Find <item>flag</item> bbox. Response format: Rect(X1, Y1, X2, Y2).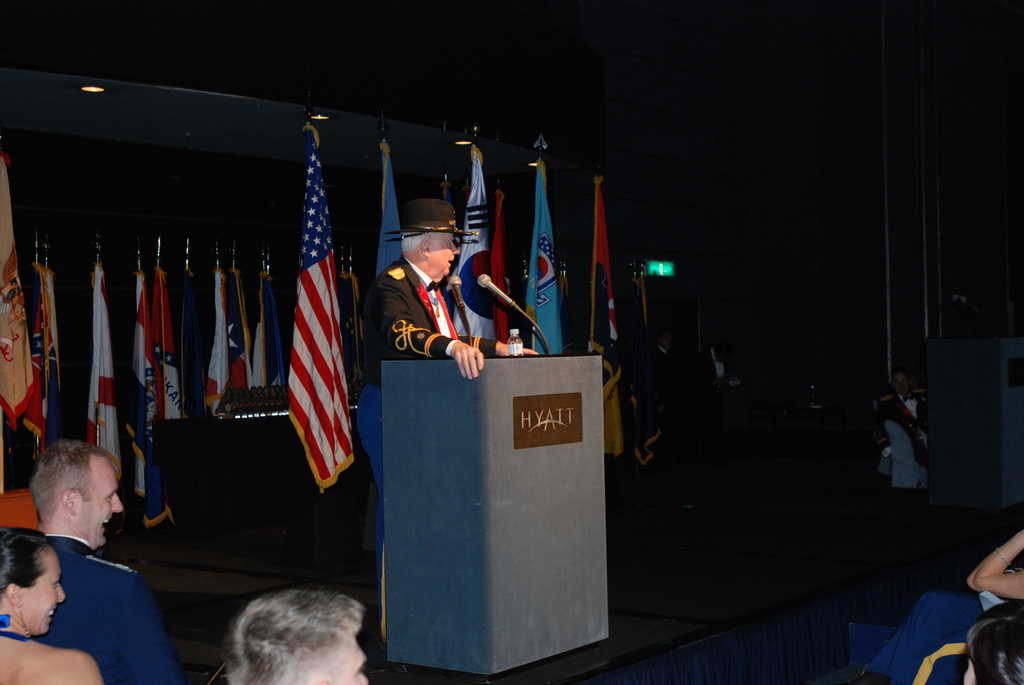
Rect(232, 278, 259, 402).
